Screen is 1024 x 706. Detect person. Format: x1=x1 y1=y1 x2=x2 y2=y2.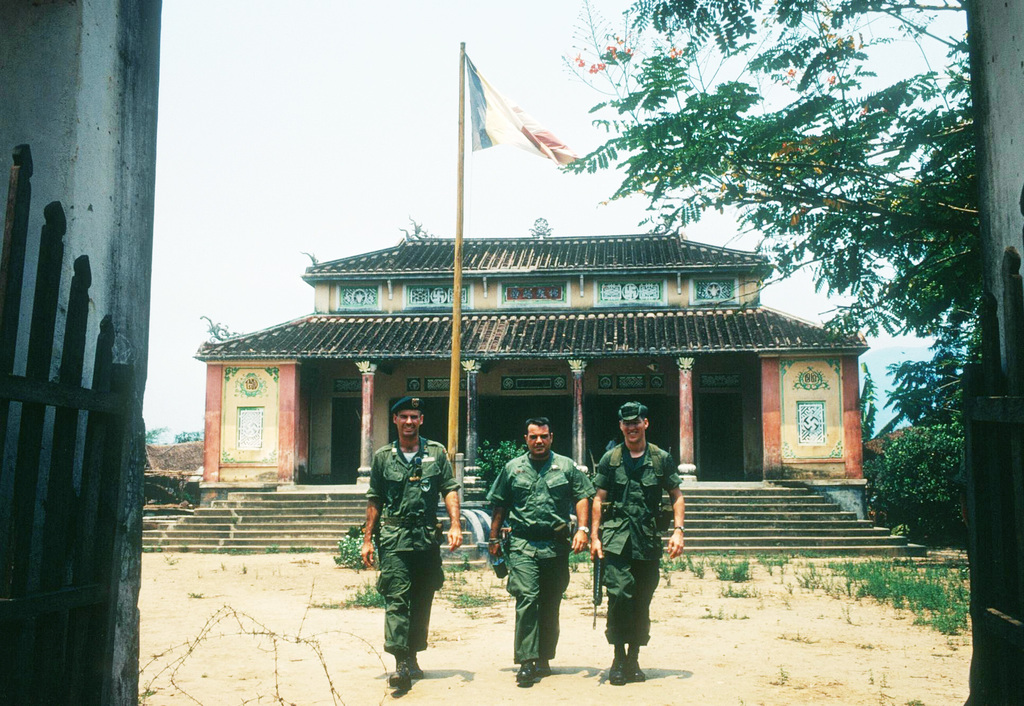
x1=359 y1=394 x2=460 y2=688.
